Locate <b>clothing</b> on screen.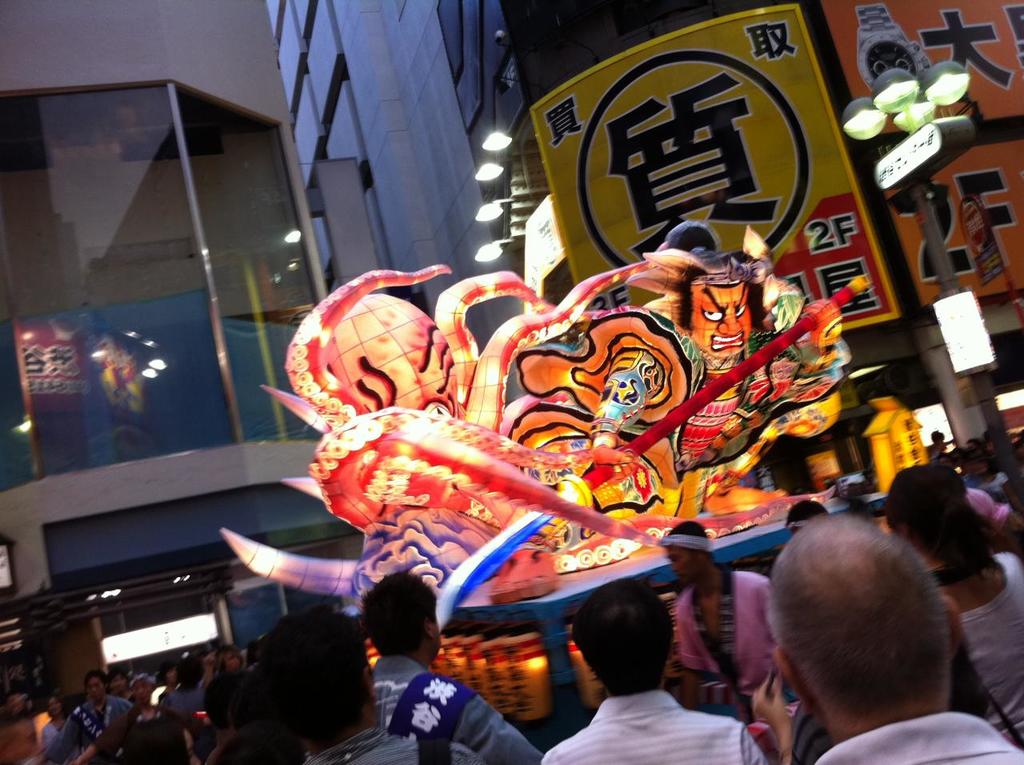
On screen at [797,709,1023,764].
